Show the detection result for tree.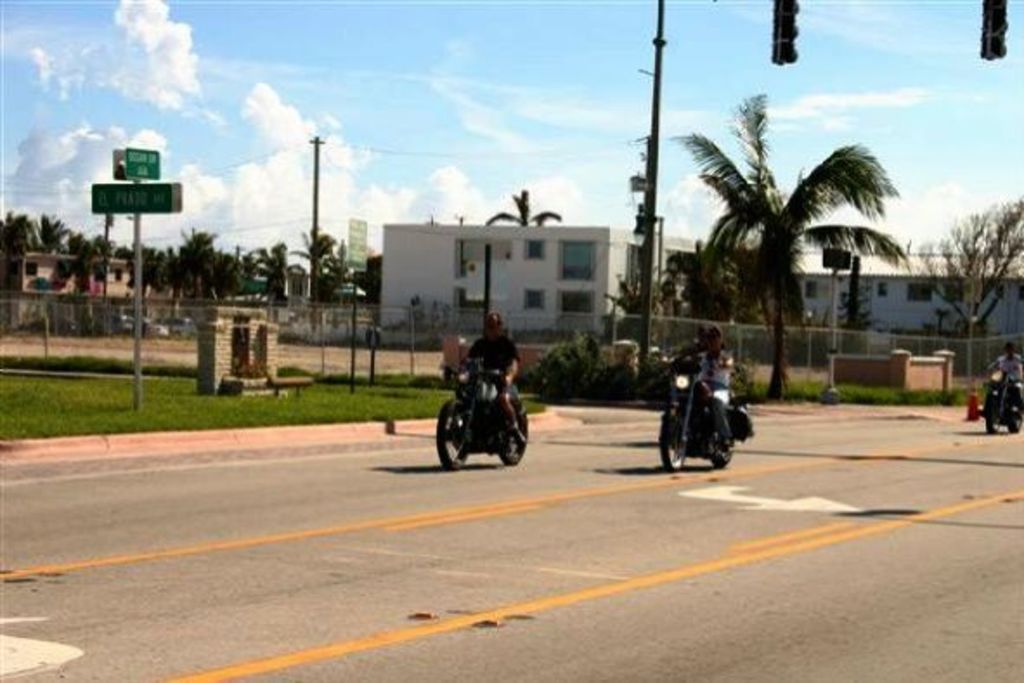
[x1=674, y1=81, x2=911, y2=388].
